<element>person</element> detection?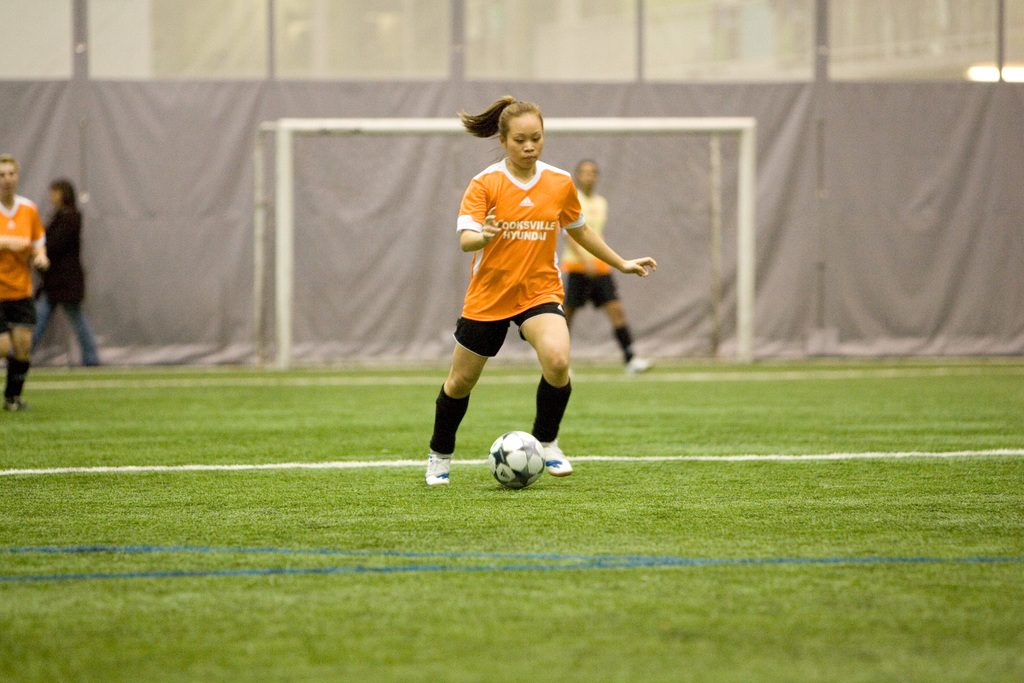
0, 154, 50, 404
